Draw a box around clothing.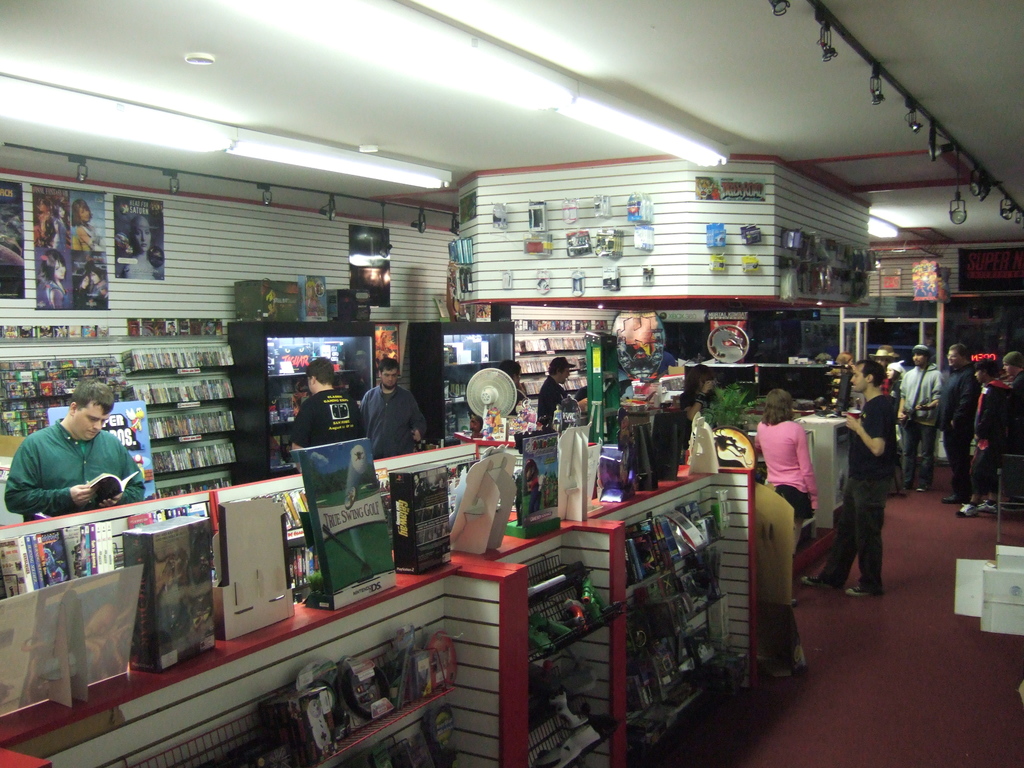
x1=821, y1=394, x2=903, y2=593.
